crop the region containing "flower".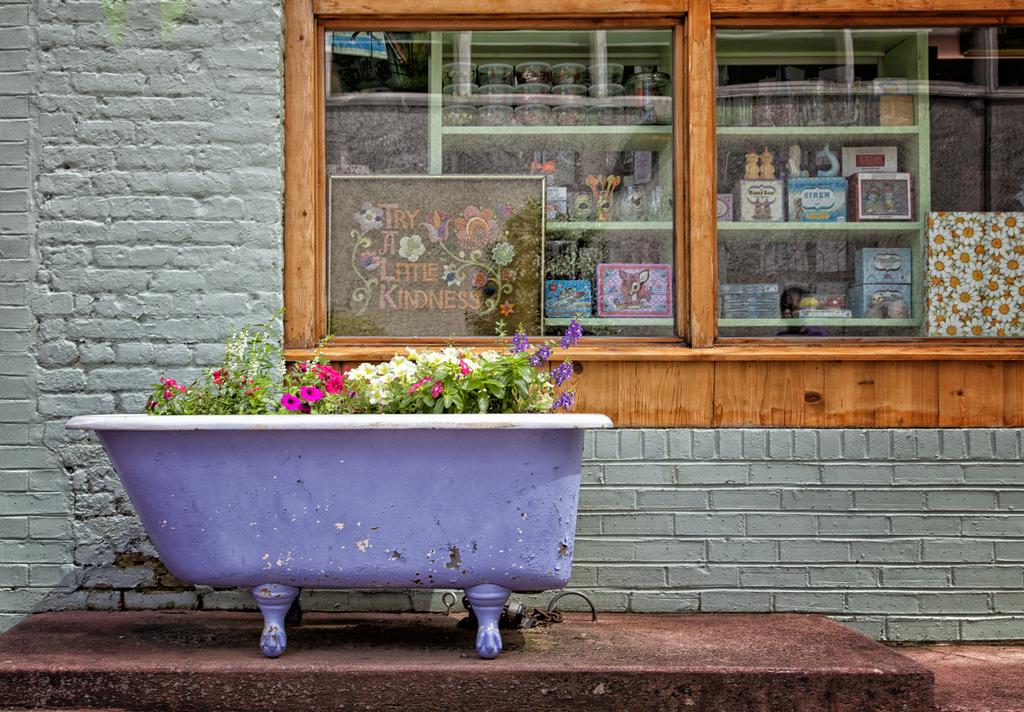
Crop region: 459 357 470 375.
